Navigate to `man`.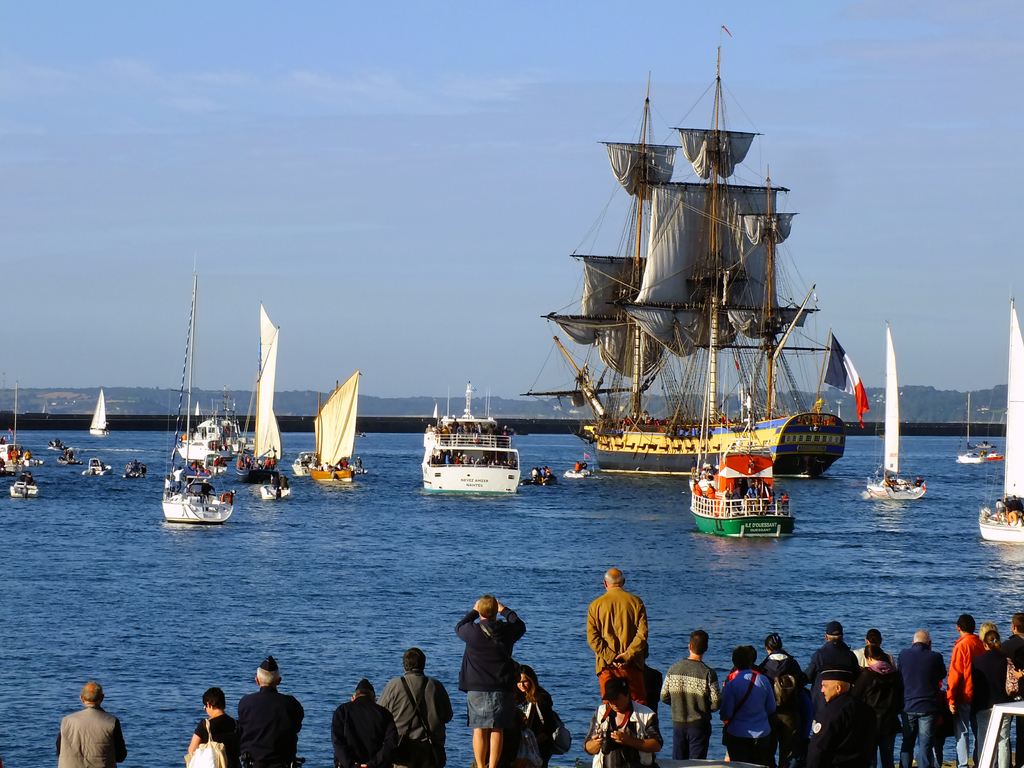
Navigation target: Rect(584, 675, 665, 767).
